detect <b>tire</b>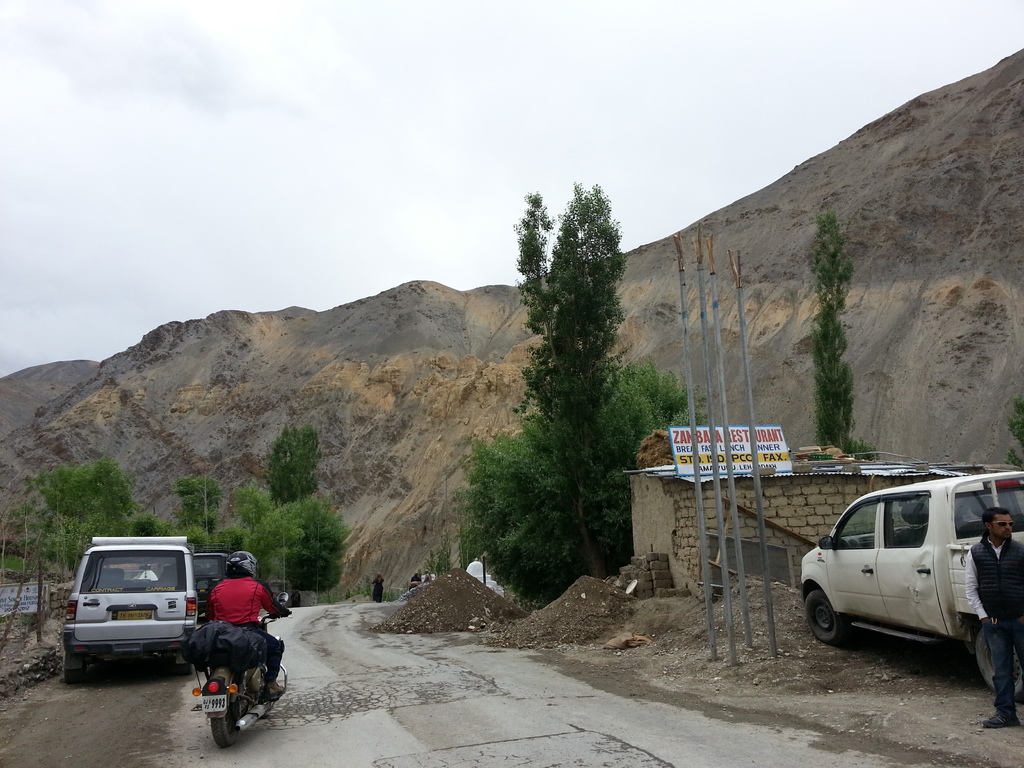
Rect(808, 589, 837, 648)
